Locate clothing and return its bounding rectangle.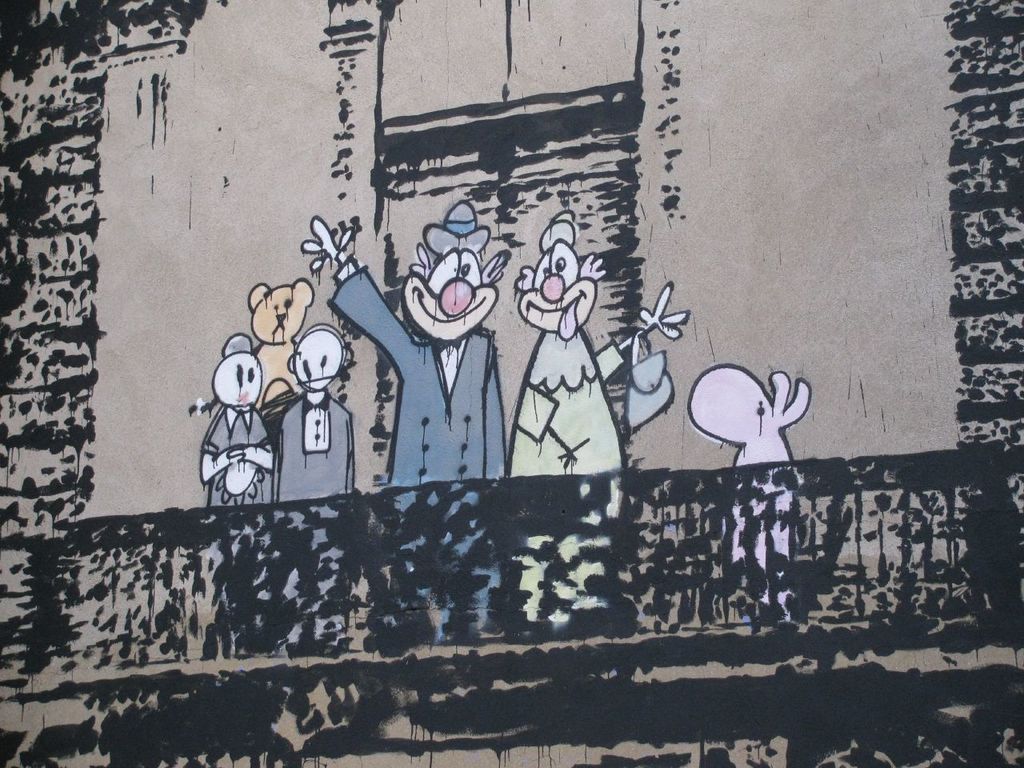
268, 390, 358, 646.
